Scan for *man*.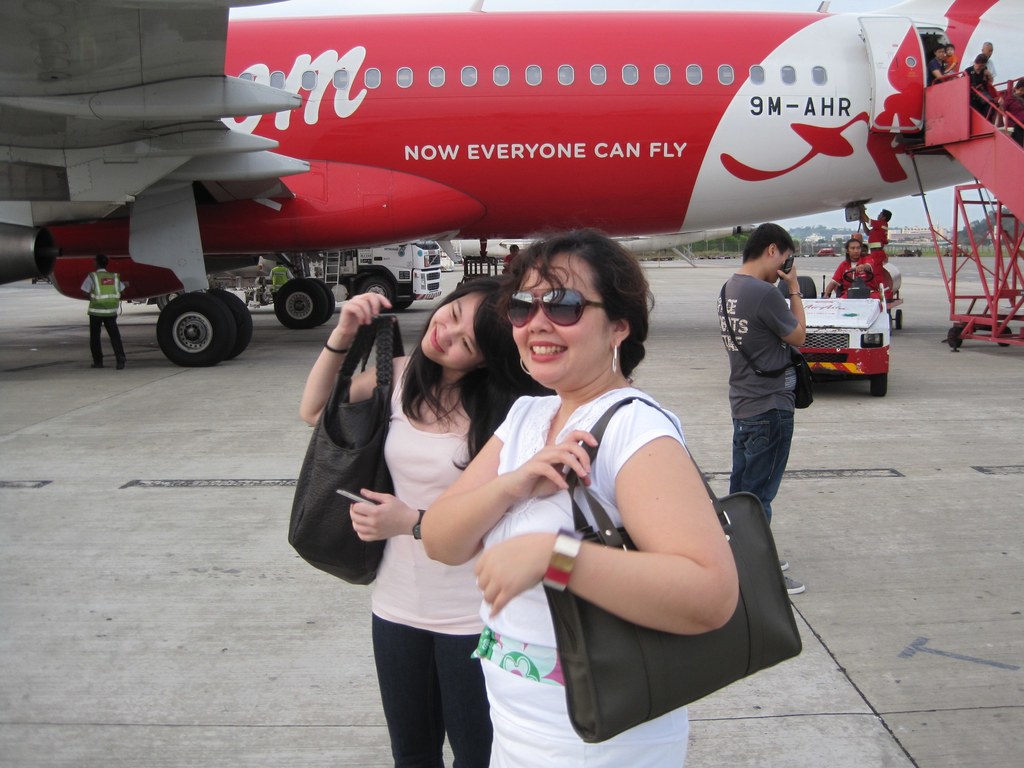
Scan result: pyautogui.locateOnScreen(927, 42, 953, 79).
